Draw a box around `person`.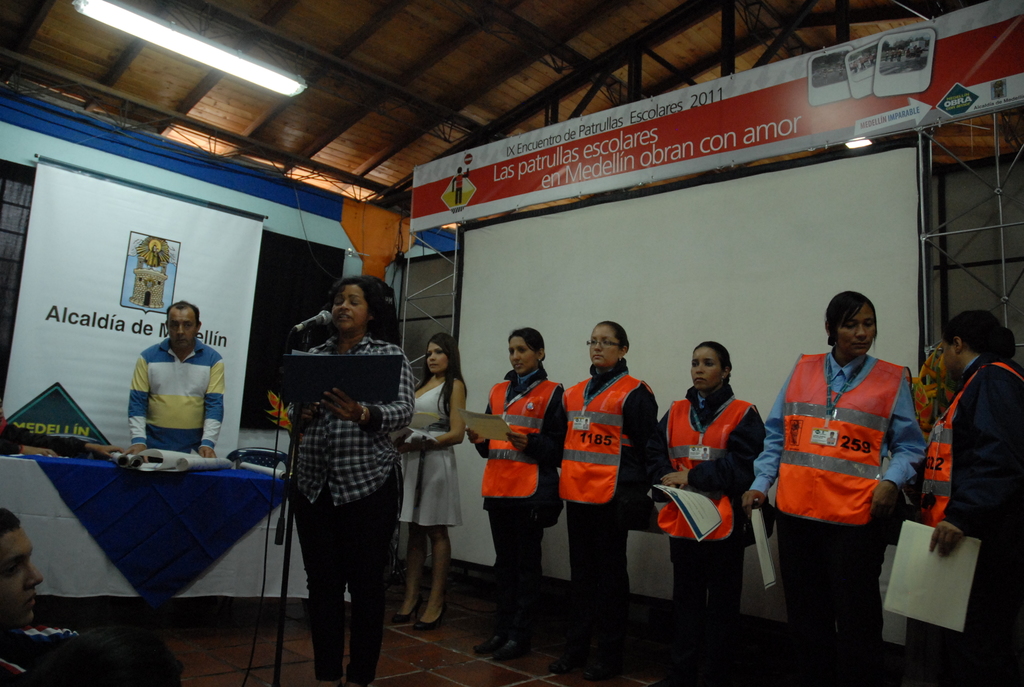
BBox(561, 319, 660, 674).
